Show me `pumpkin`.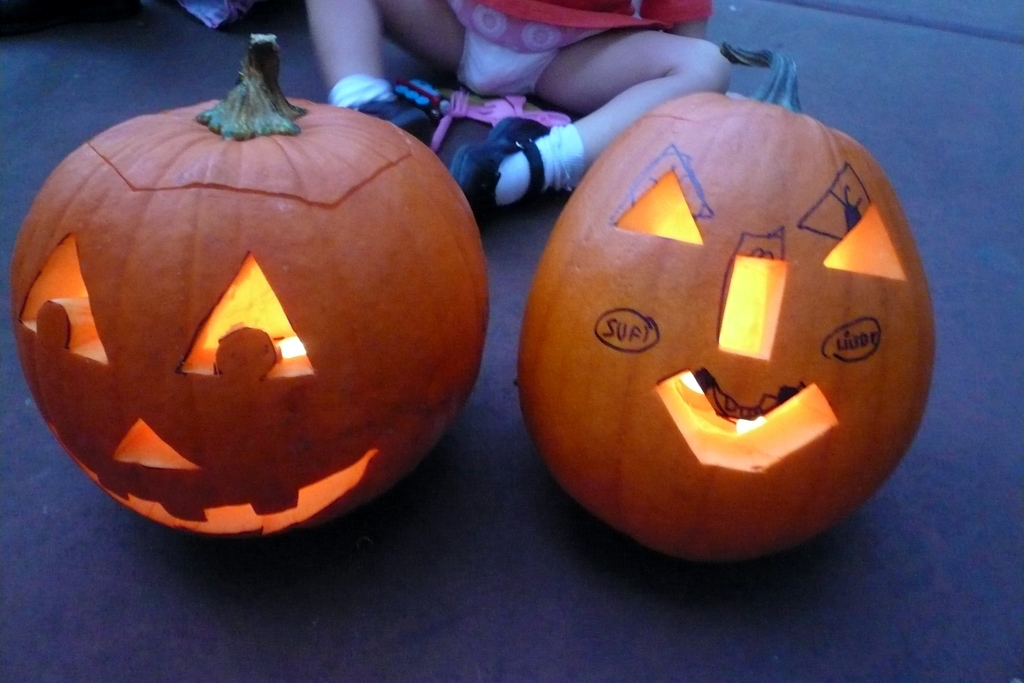
`pumpkin` is here: 518 66 938 557.
